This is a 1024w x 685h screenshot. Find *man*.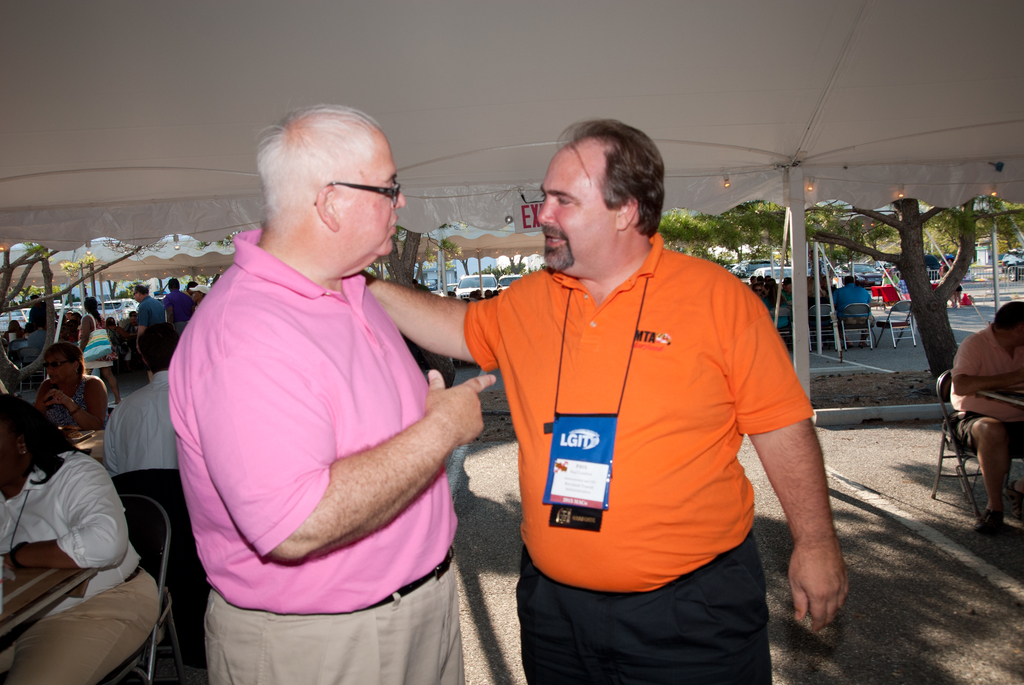
Bounding box: {"left": 369, "top": 157, "right": 812, "bottom": 664}.
